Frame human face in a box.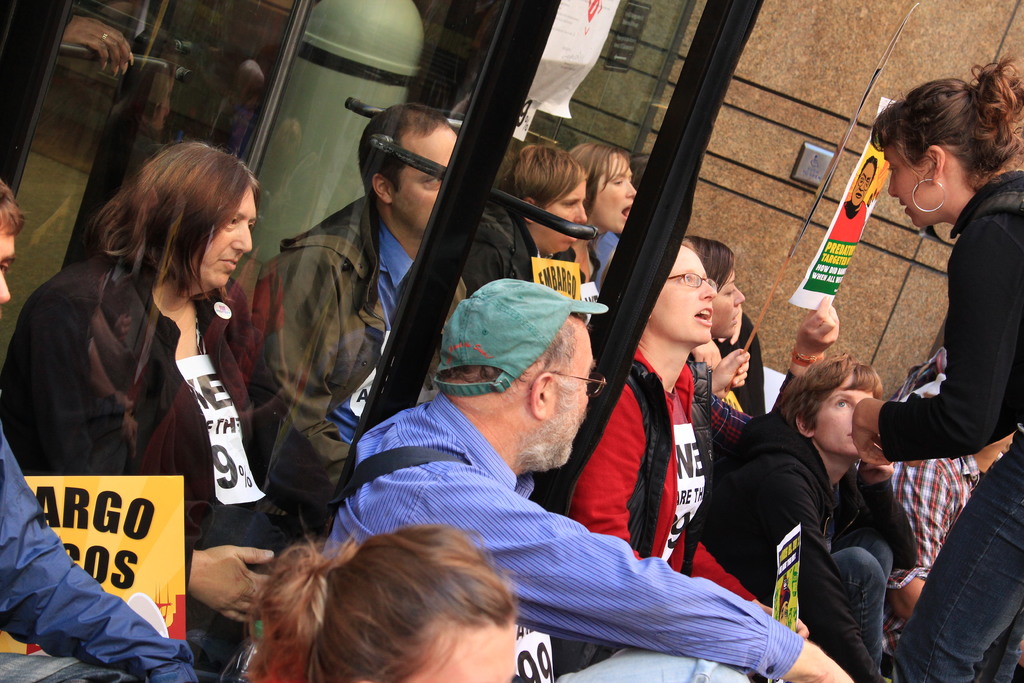
<region>538, 174, 597, 256</region>.
